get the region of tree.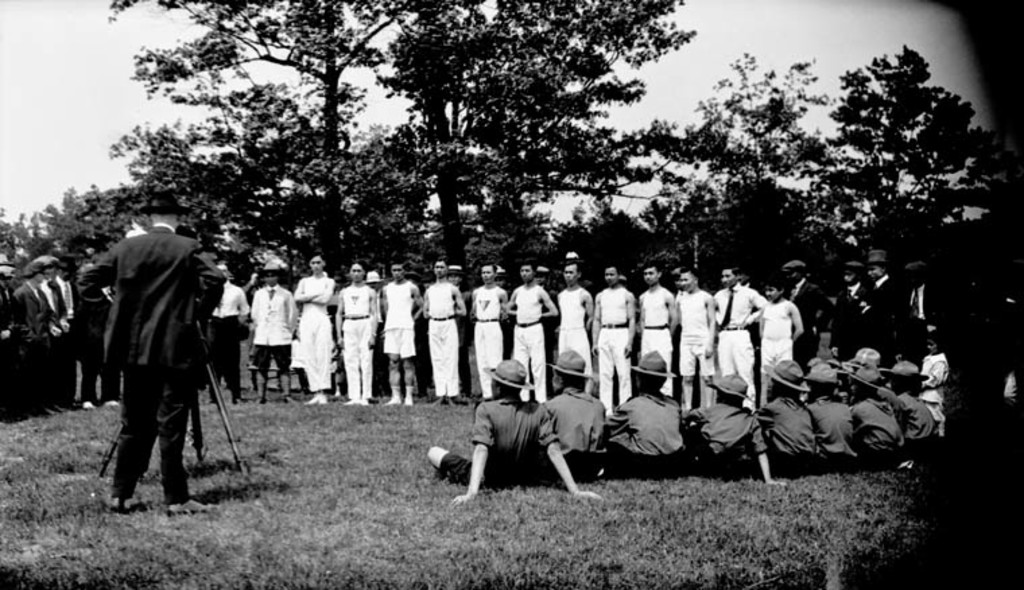
crop(85, 0, 412, 283).
